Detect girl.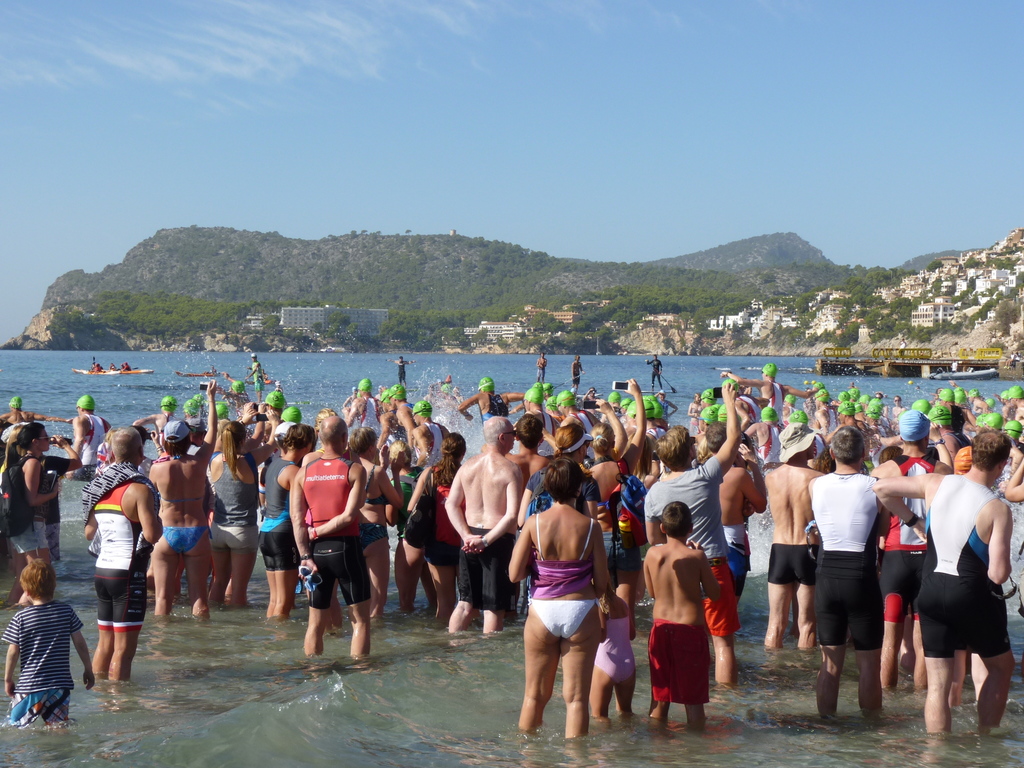
Detected at region(588, 567, 637, 728).
